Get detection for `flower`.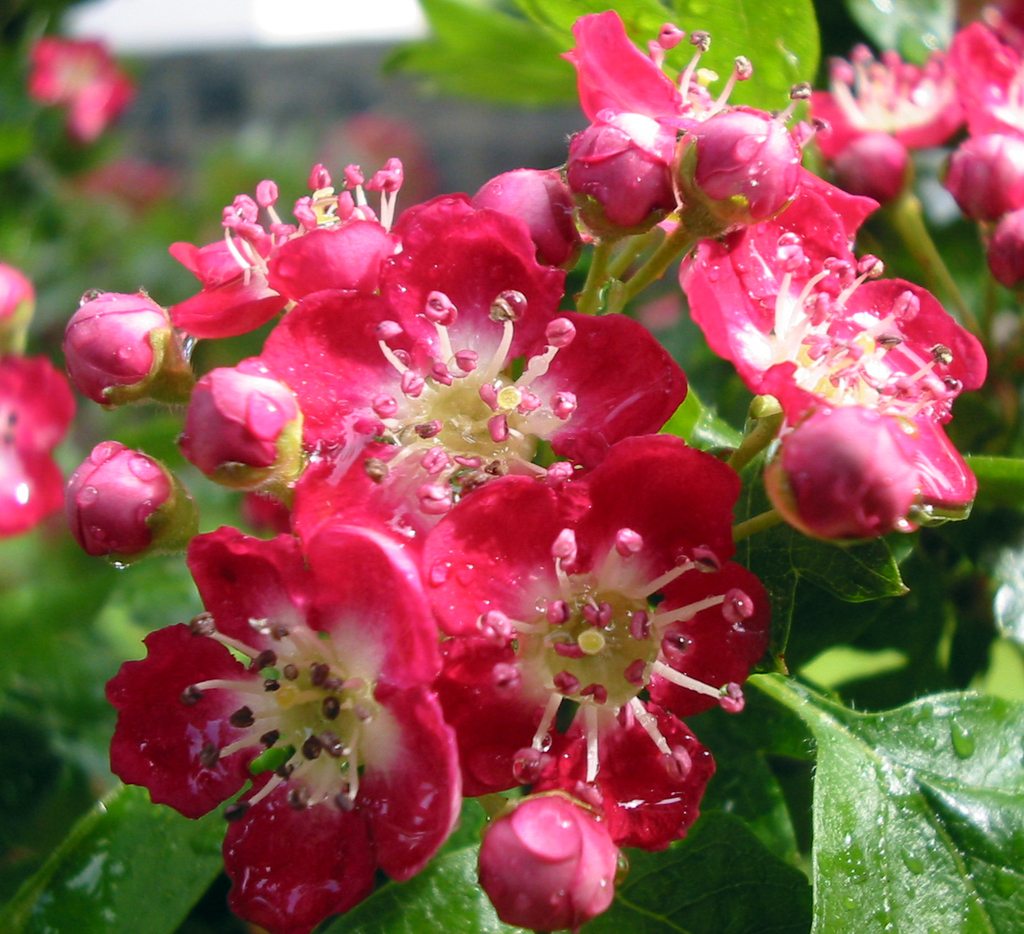
Detection: 427/424/751/847.
